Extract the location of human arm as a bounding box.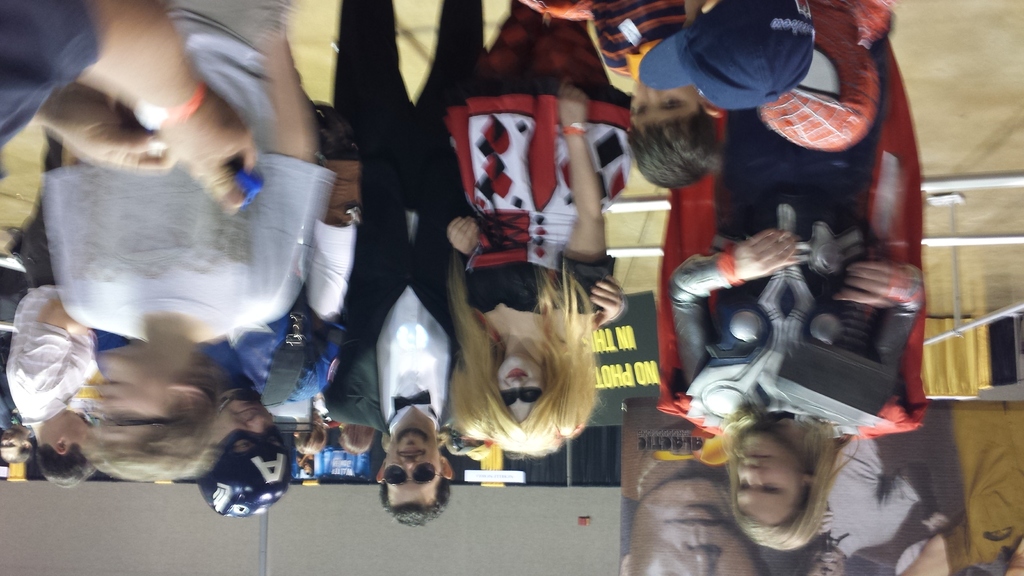
detection(11, 282, 92, 398).
